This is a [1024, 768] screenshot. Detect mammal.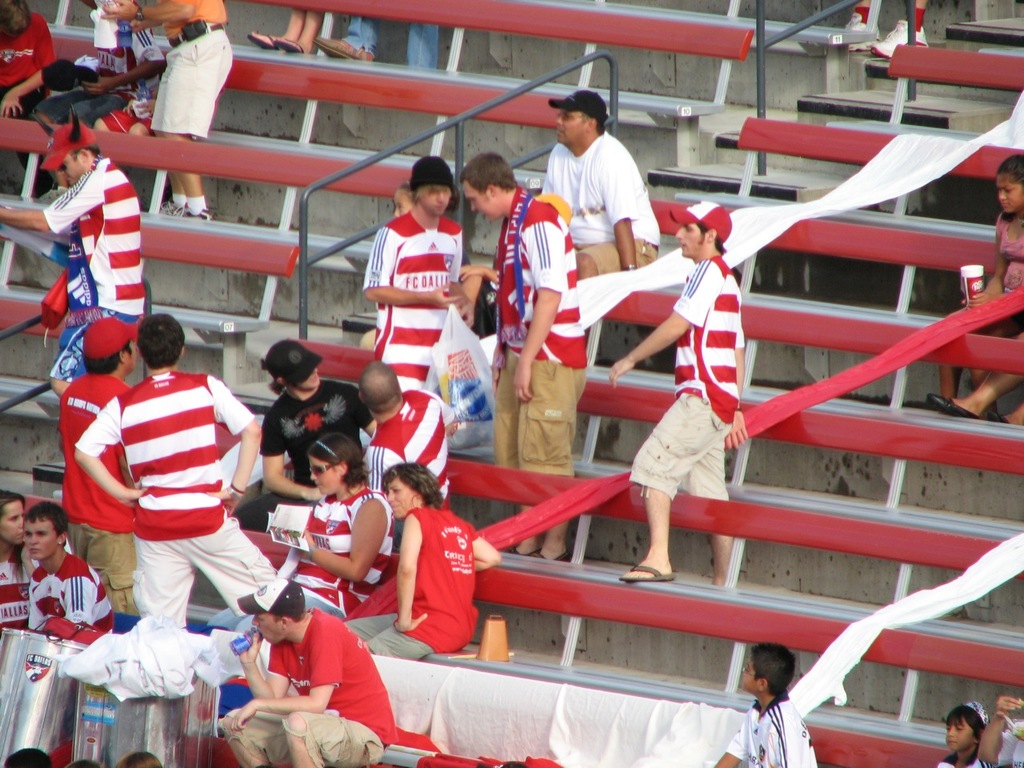
[x1=0, y1=487, x2=38, y2=643].
